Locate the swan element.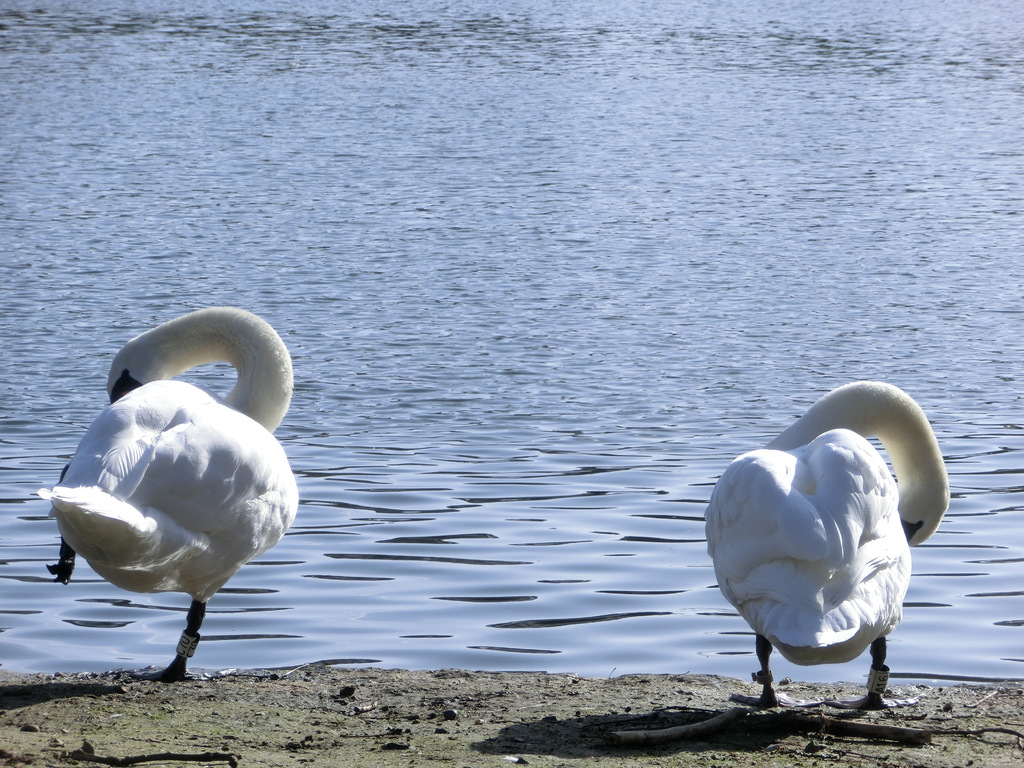
Element bbox: locate(29, 300, 298, 684).
